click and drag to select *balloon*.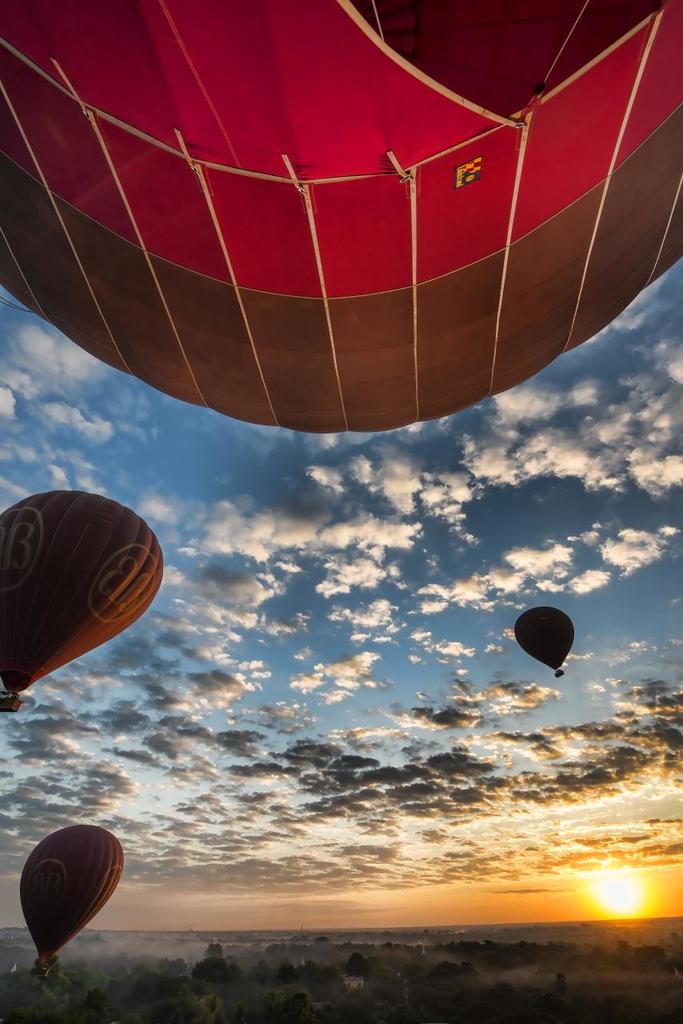
Selection: [19,822,125,961].
